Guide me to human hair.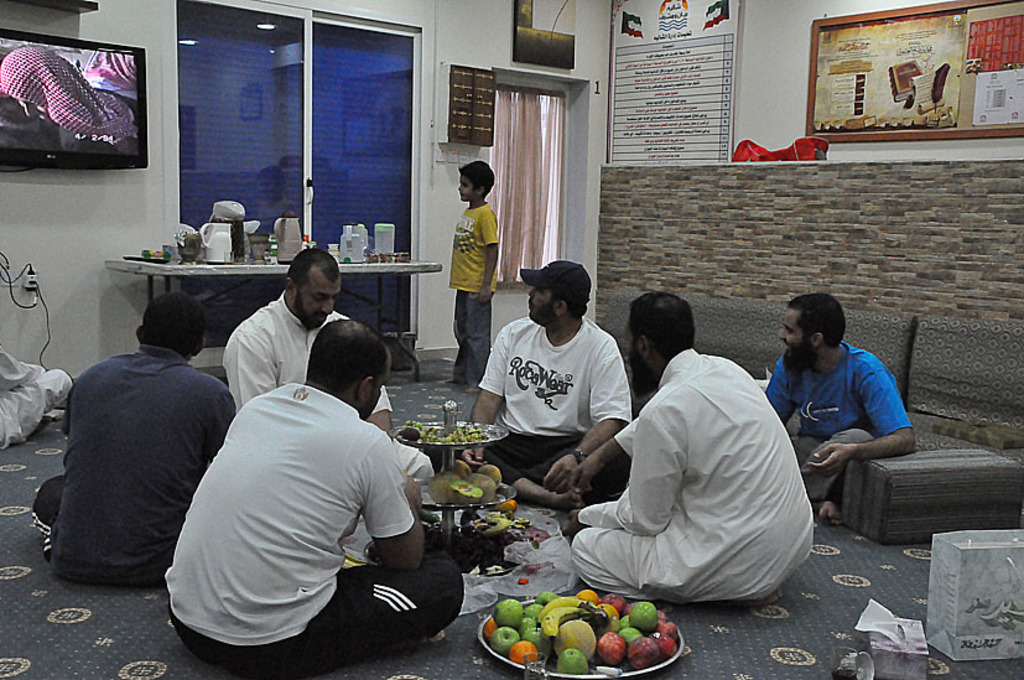
Guidance: (286,250,341,297).
